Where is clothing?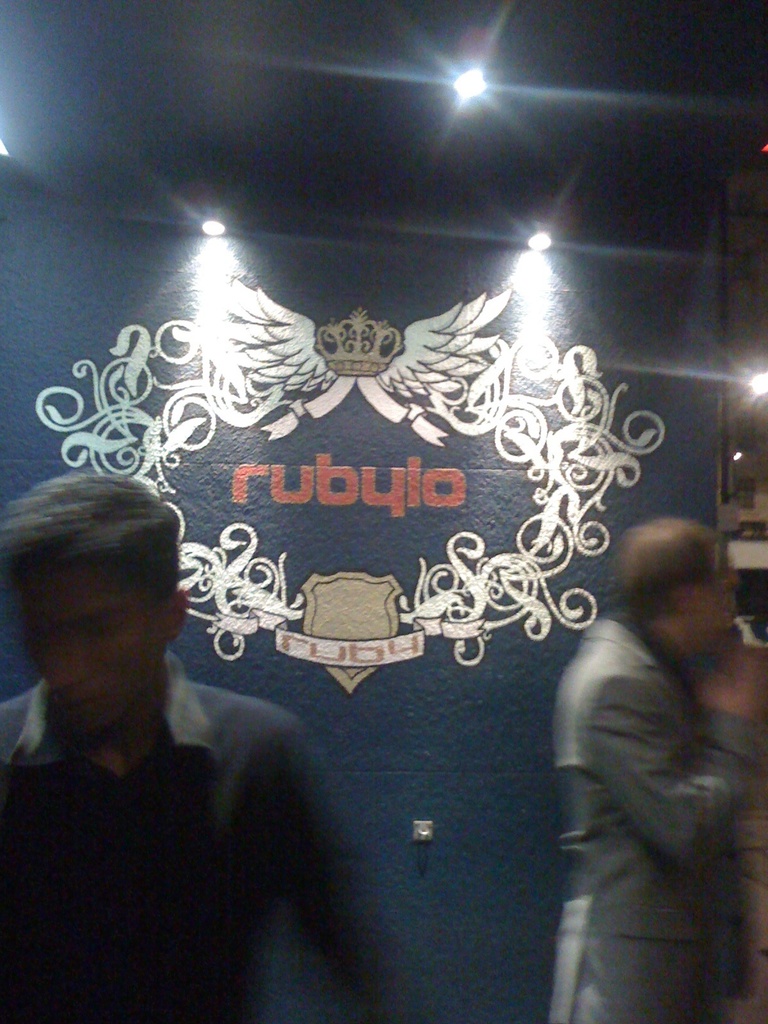
<box>554,612,767,1023</box>.
